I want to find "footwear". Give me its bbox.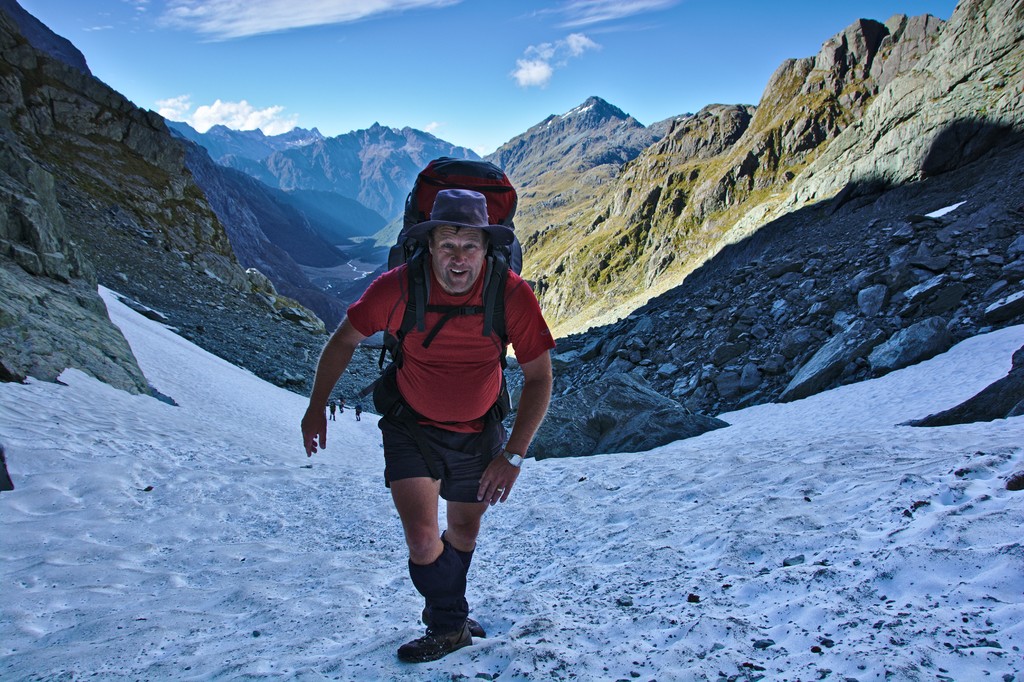
BBox(393, 632, 473, 660).
